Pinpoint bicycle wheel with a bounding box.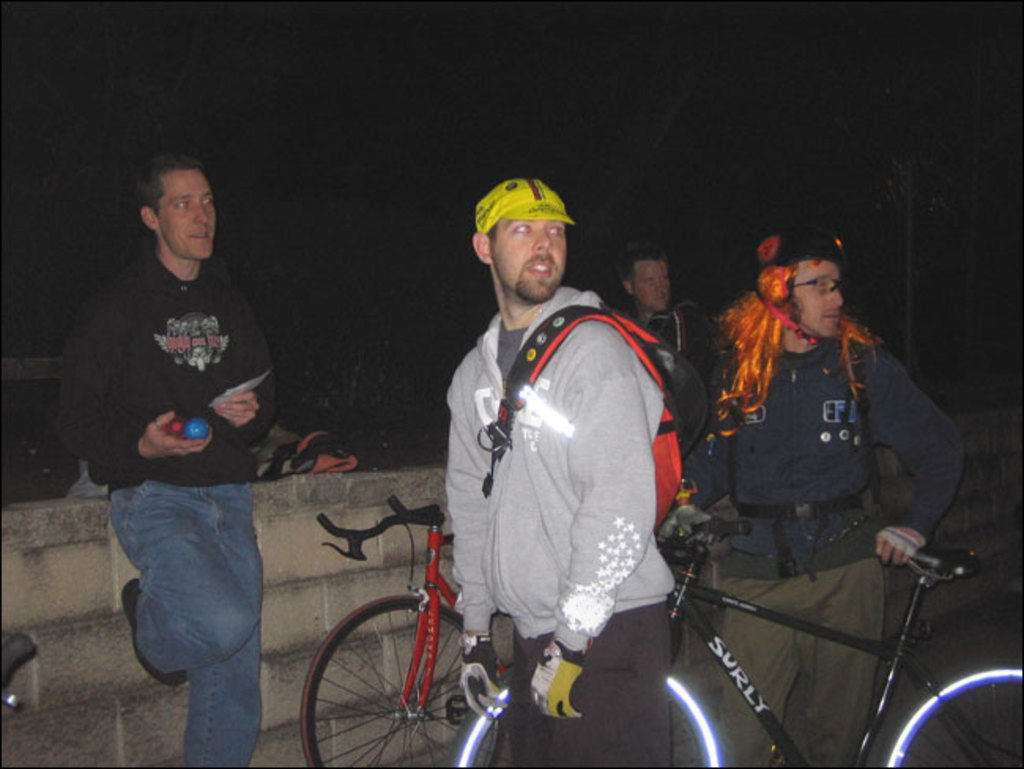
x1=310 y1=585 x2=488 y2=758.
